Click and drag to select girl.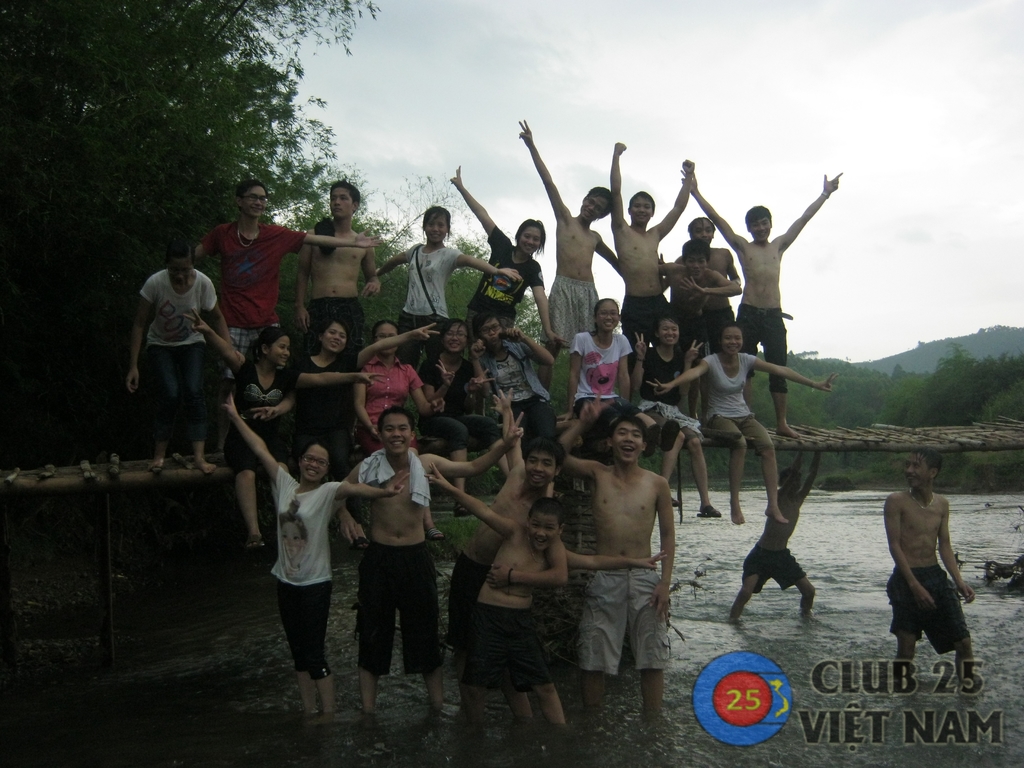
Selection: bbox(185, 307, 383, 553).
